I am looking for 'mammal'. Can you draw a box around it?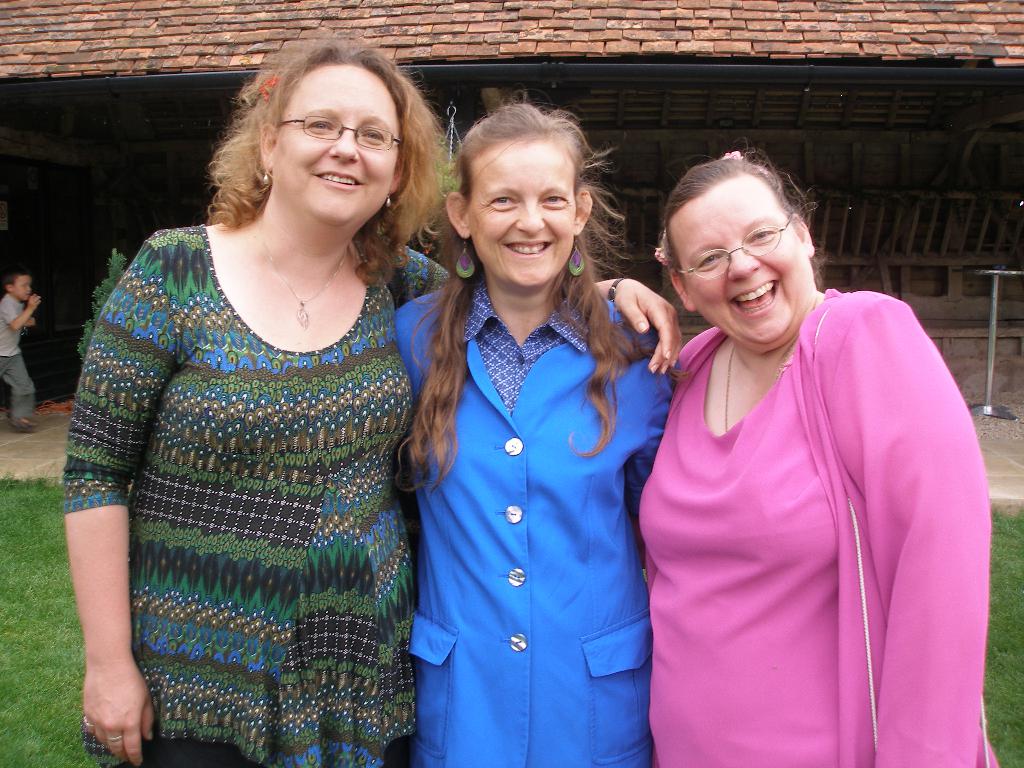
Sure, the bounding box is [left=607, top=173, right=987, bottom=765].
